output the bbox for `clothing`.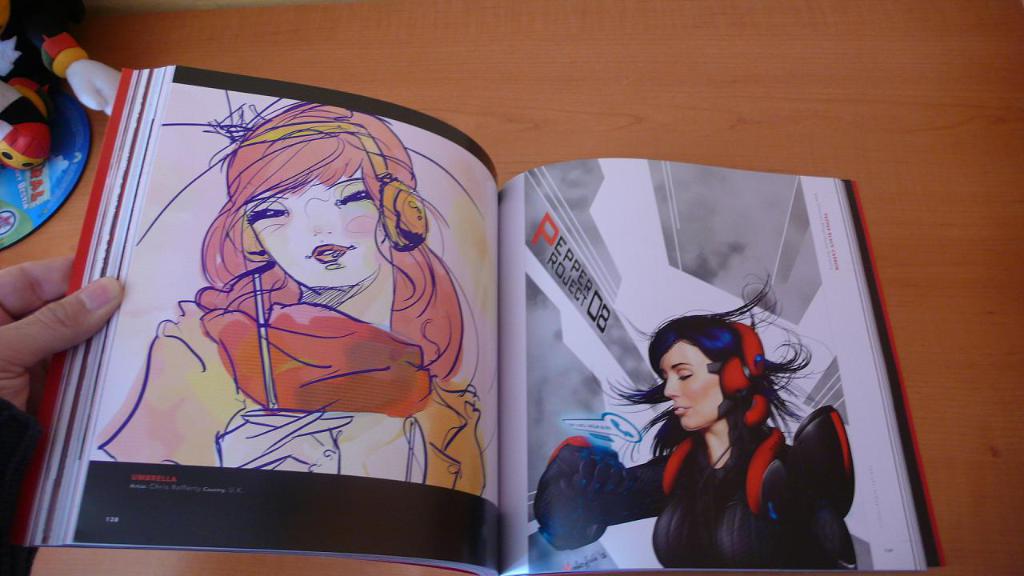
detection(594, 418, 834, 572).
